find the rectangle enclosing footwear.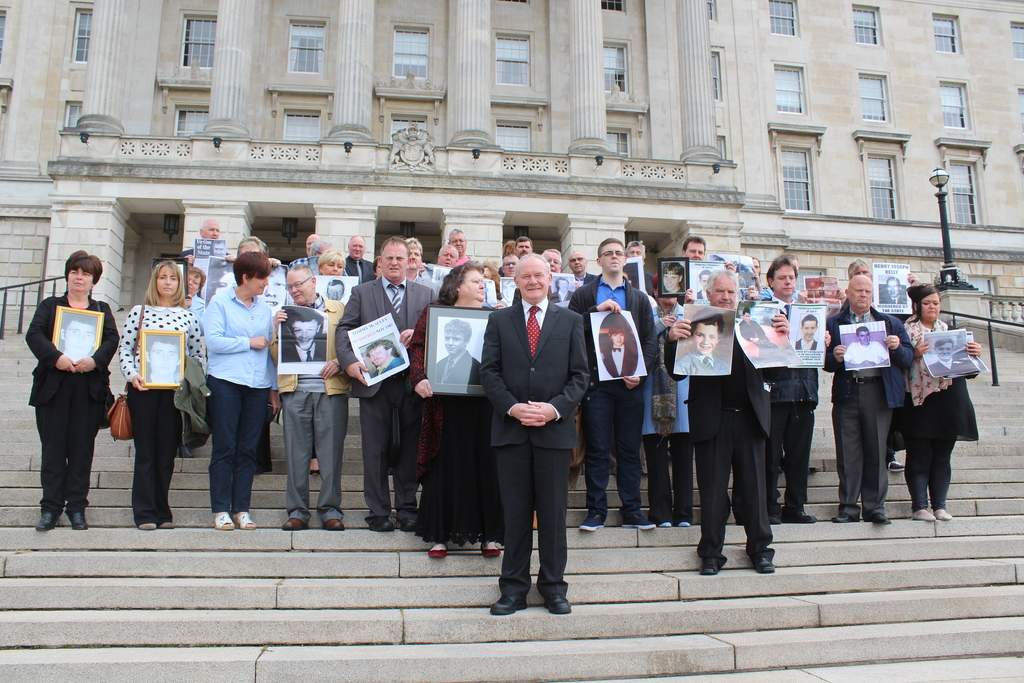
<region>33, 511, 63, 531</region>.
